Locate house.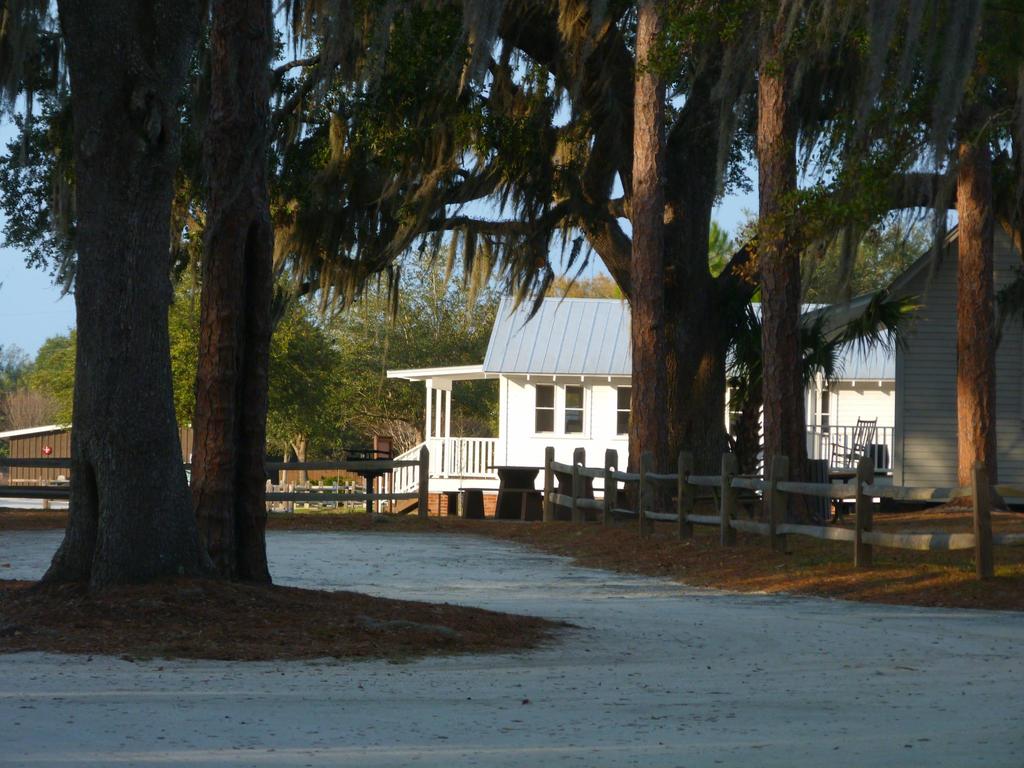
Bounding box: 481, 292, 902, 488.
